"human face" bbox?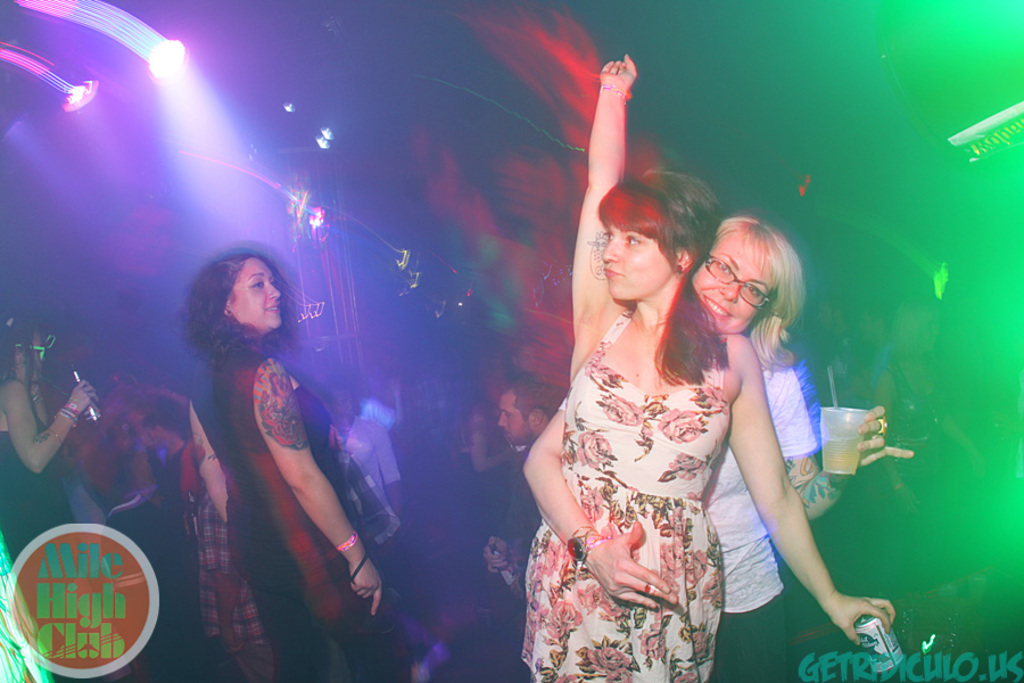
(692, 223, 776, 332)
